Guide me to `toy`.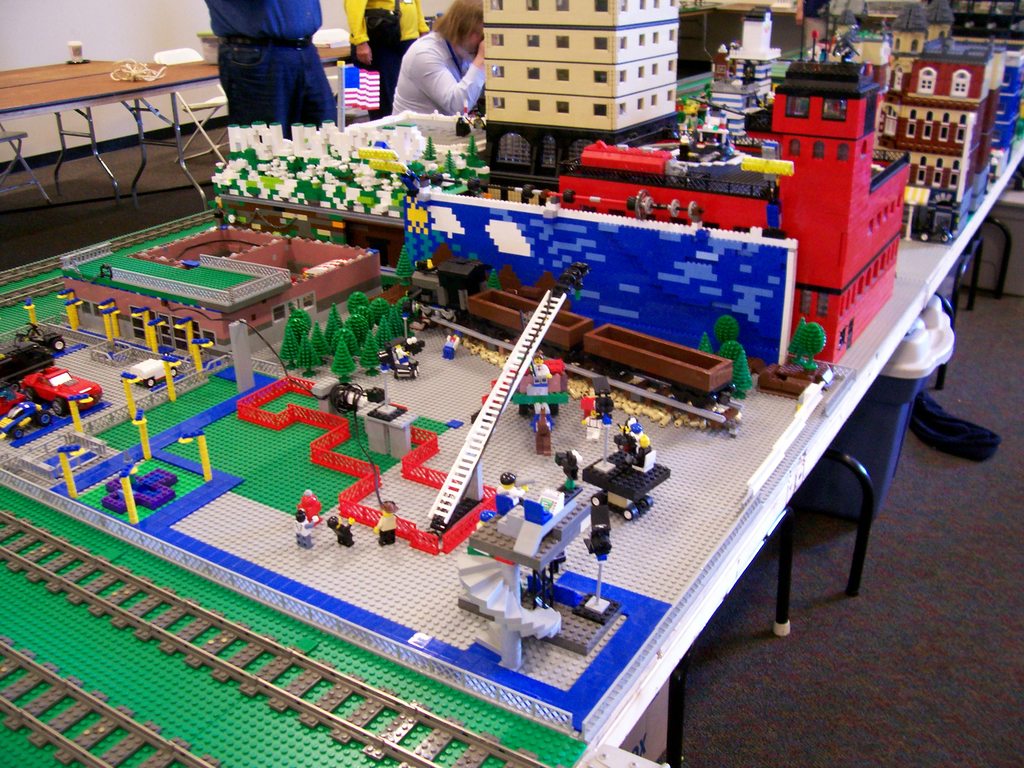
Guidance: box(331, 338, 353, 375).
